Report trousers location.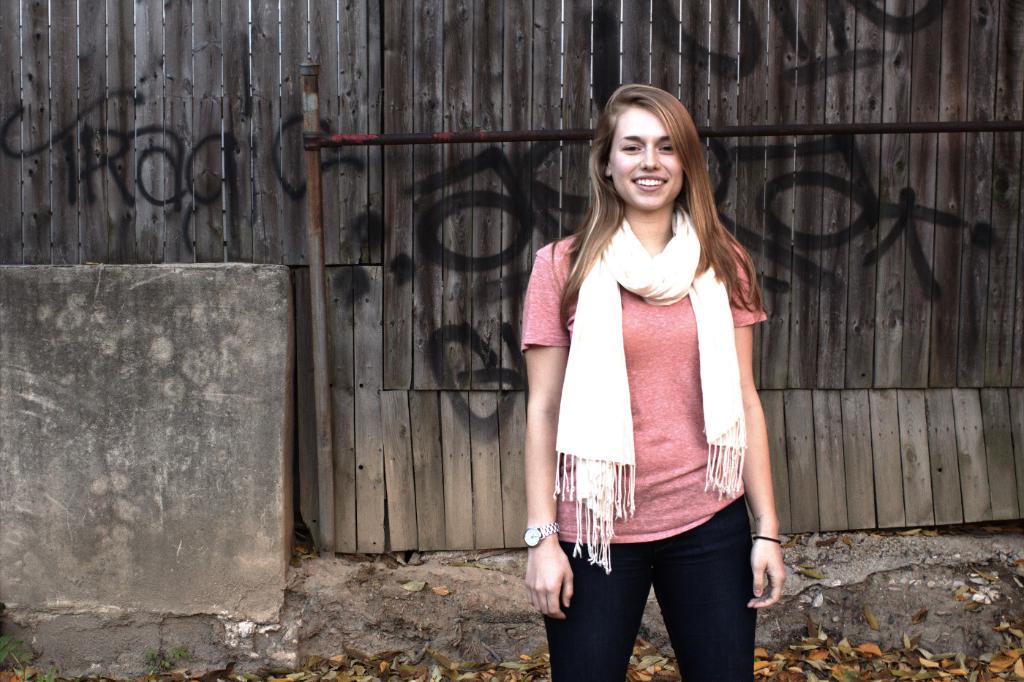
Report: x1=555 y1=530 x2=767 y2=675.
